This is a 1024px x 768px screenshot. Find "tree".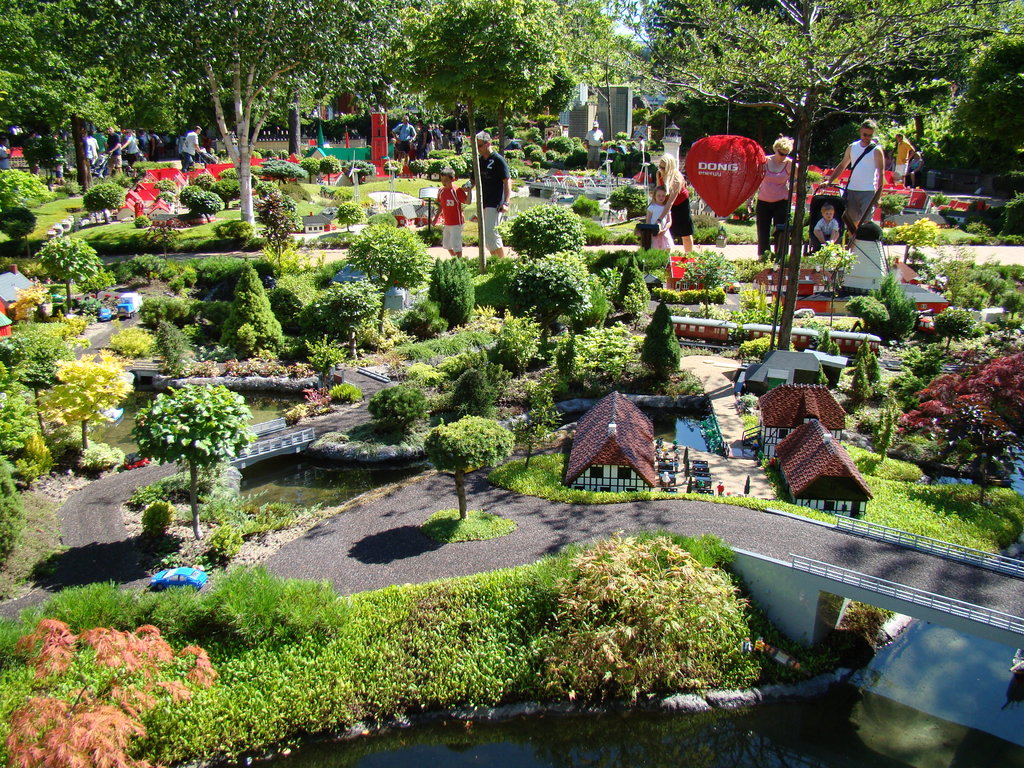
Bounding box: detection(311, 281, 384, 358).
